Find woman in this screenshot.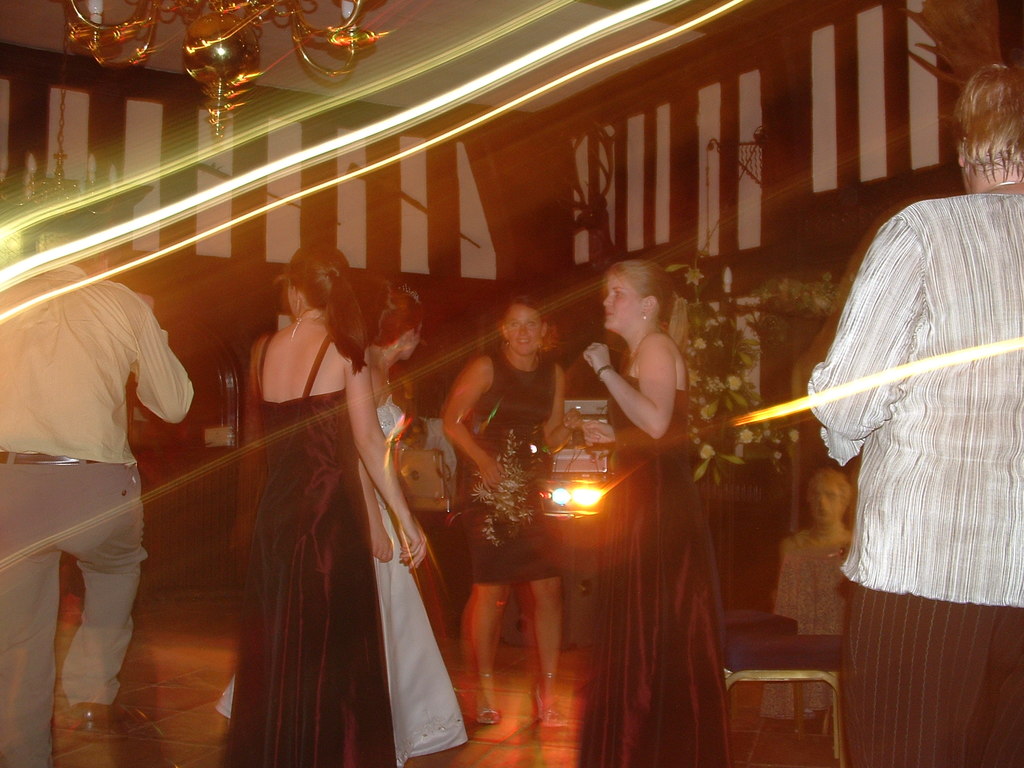
The bounding box for woman is box=[581, 254, 733, 767].
